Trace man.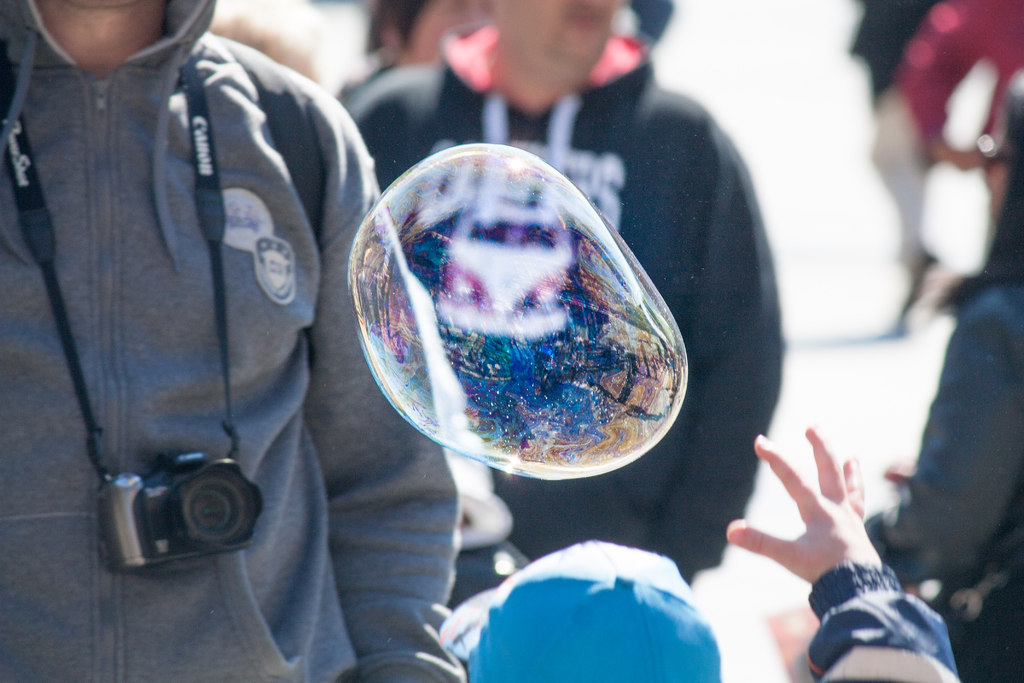
Traced to (11,0,428,648).
